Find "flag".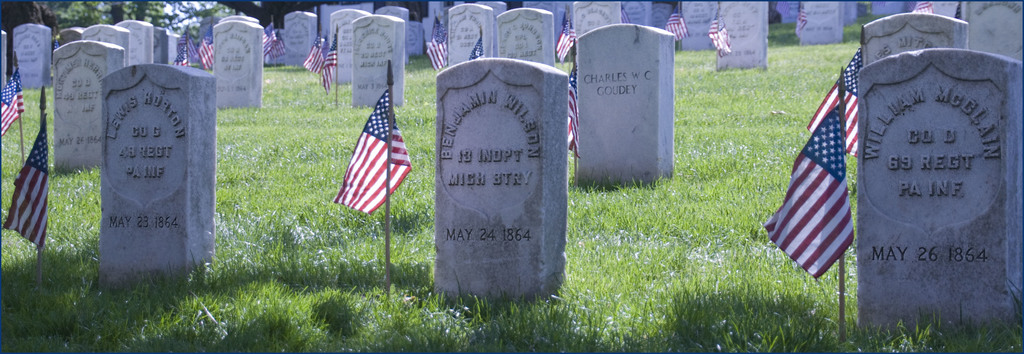
[328,83,407,215].
